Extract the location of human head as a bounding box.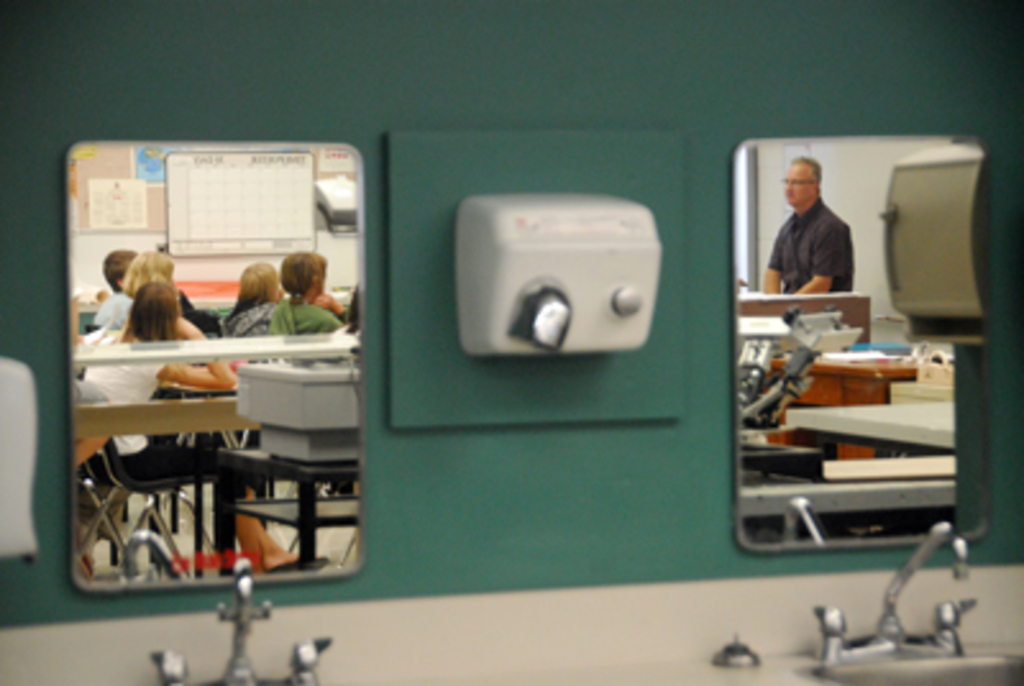
[125,248,177,297].
